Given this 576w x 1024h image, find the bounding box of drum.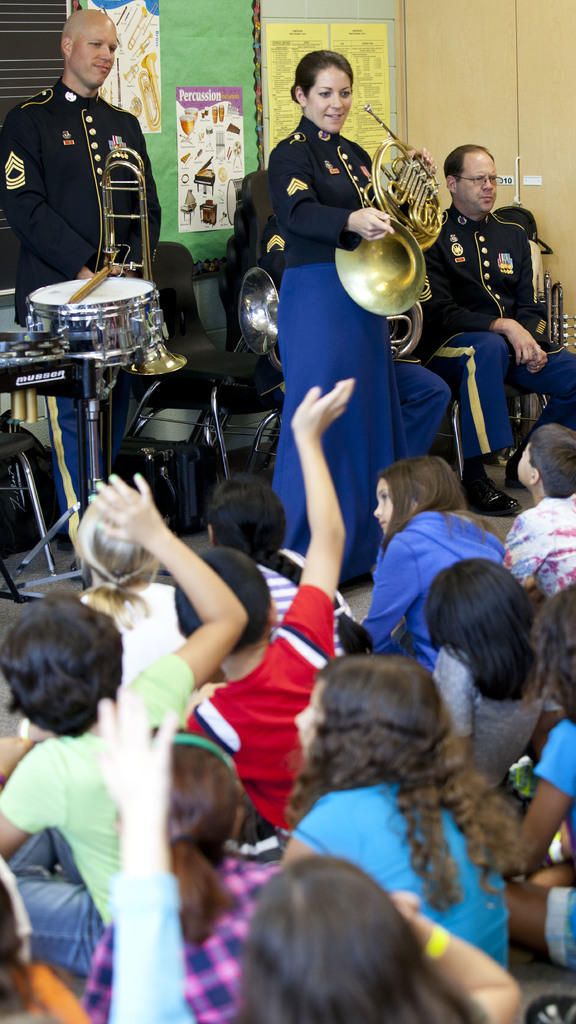
<bbox>24, 278, 169, 366</bbox>.
